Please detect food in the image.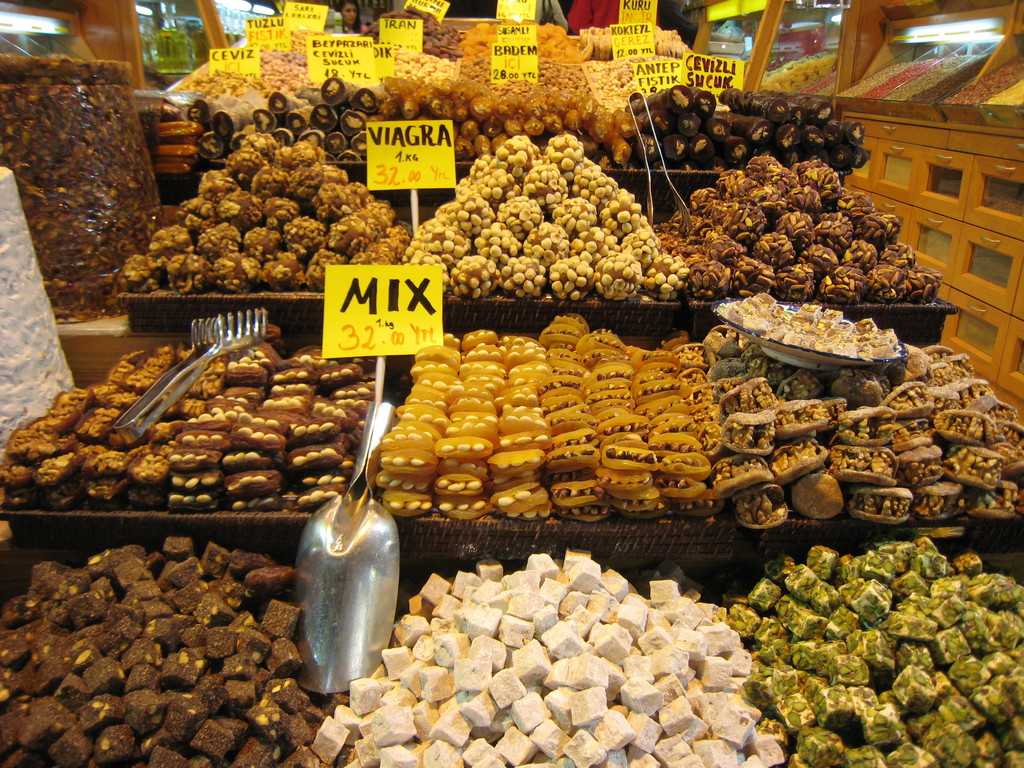
{"left": 623, "top": 82, "right": 876, "bottom": 172}.
